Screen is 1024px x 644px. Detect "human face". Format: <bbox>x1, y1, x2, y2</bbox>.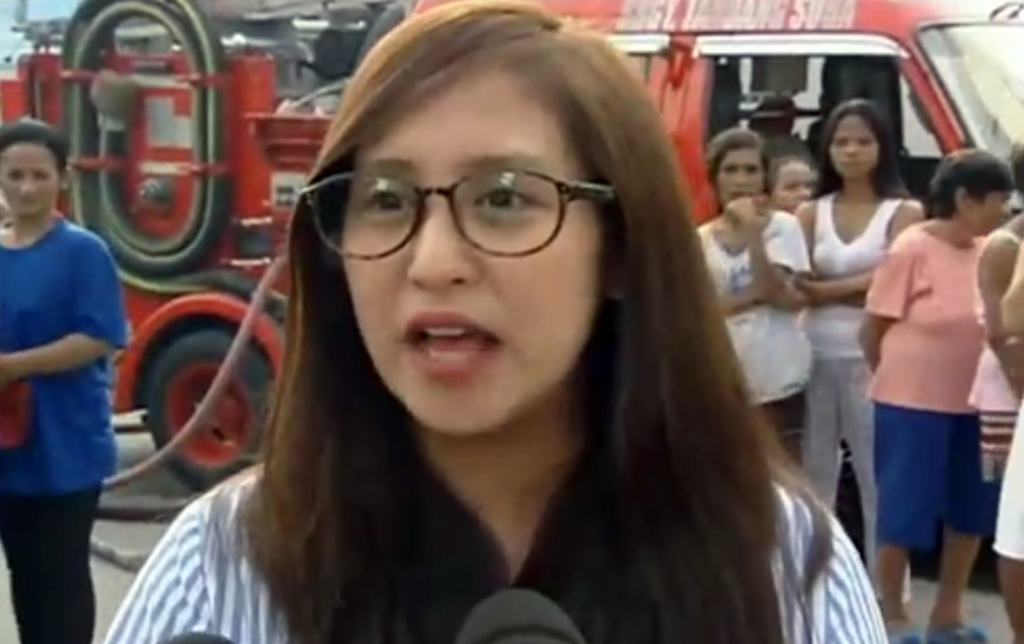
<bbox>774, 157, 810, 203</bbox>.
